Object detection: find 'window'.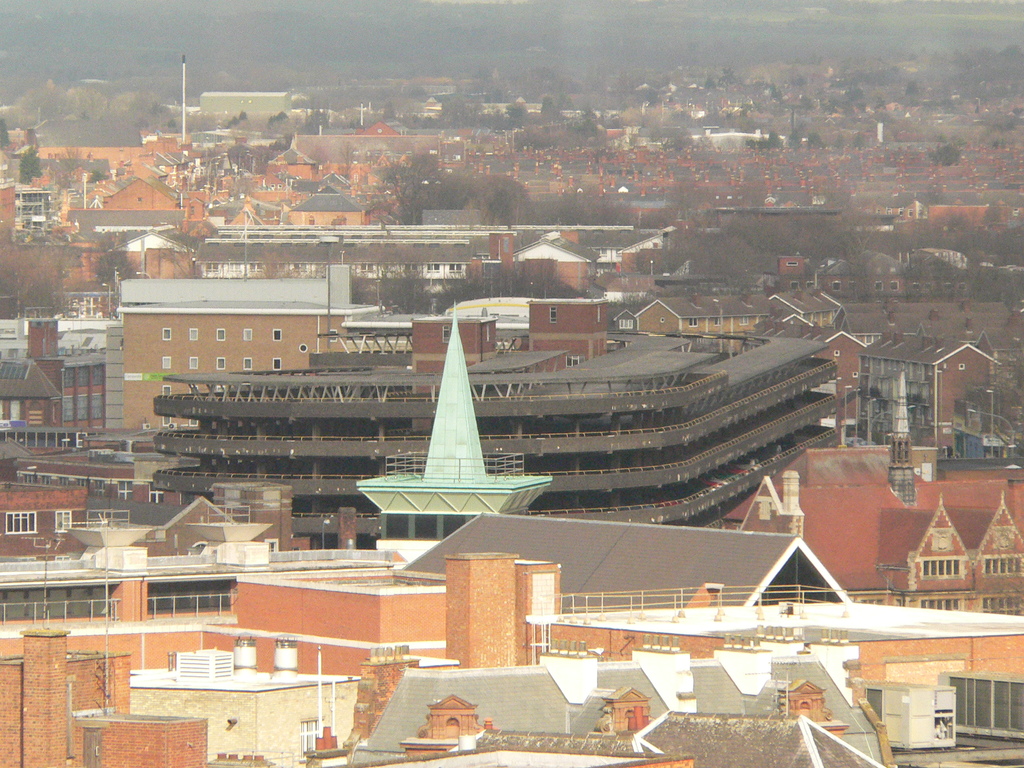
x1=163, y1=329, x2=169, y2=340.
